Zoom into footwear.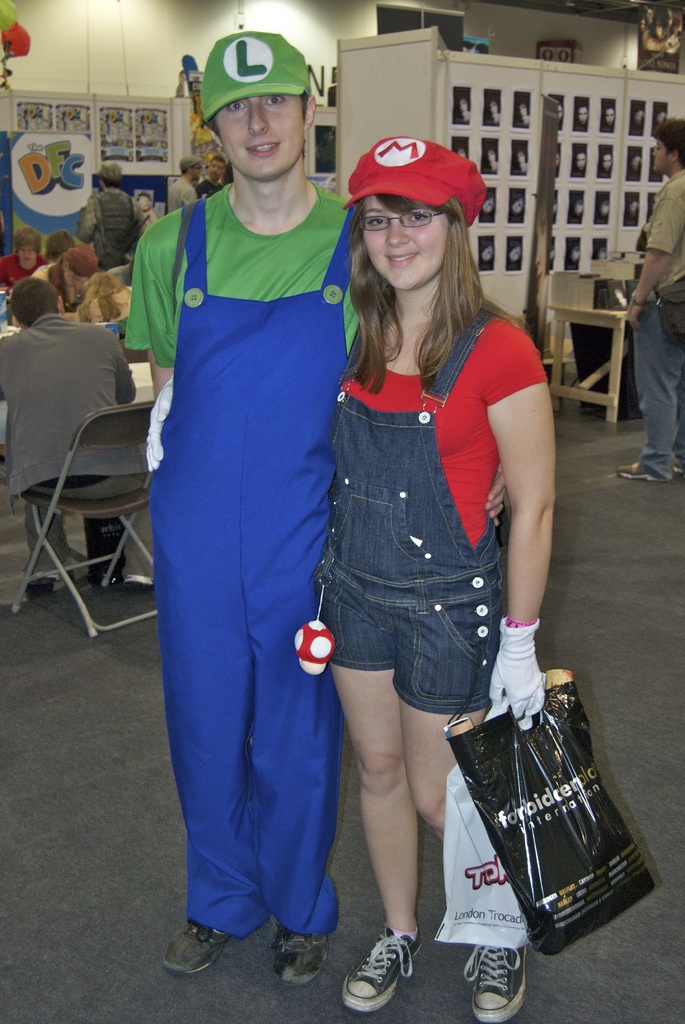
Zoom target: bbox=(351, 932, 428, 1012).
